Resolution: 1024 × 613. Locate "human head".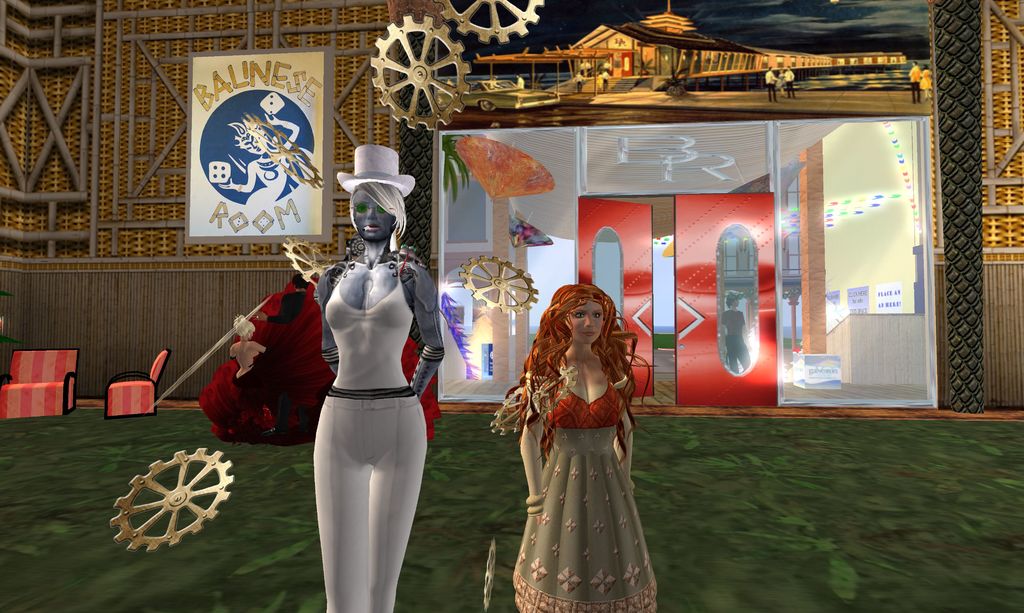
[236, 315, 255, 339].
